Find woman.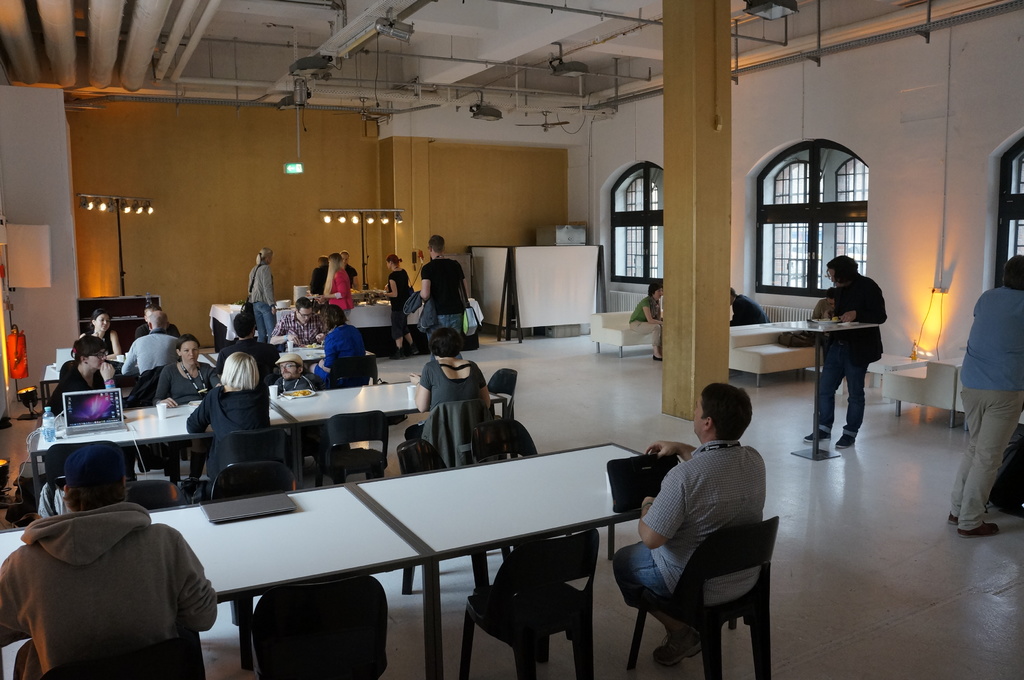
bbox=[315, 251, 360, 305].
